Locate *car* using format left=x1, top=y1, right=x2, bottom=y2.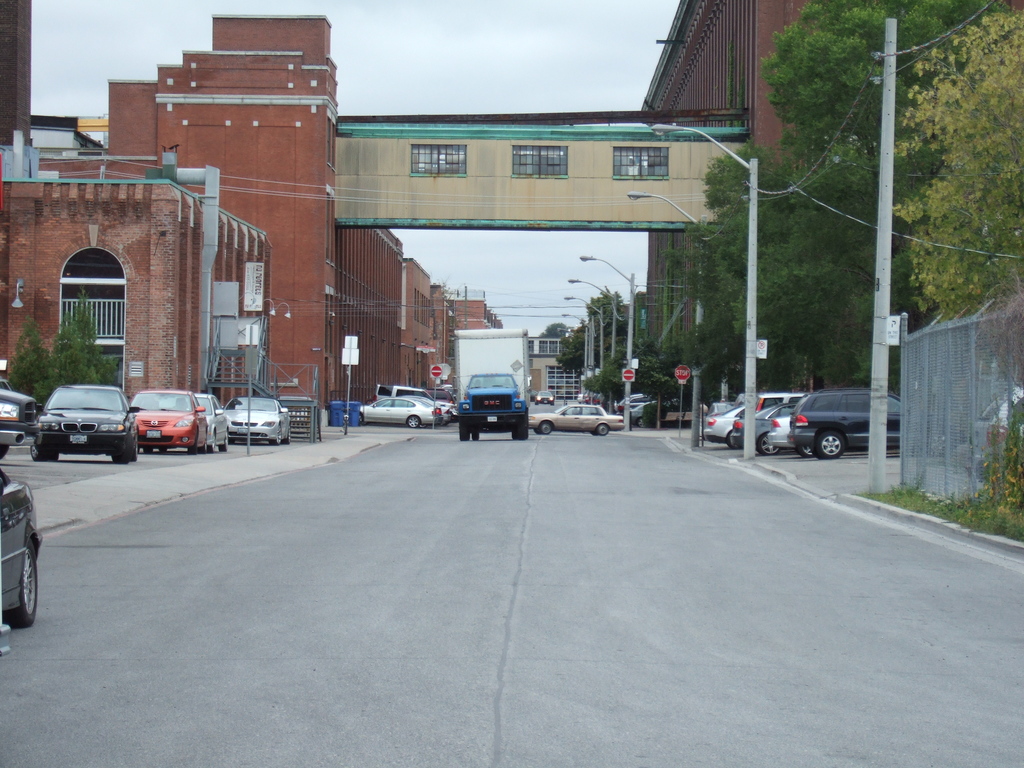
left=530, top=403, right=623, bottom=442.
